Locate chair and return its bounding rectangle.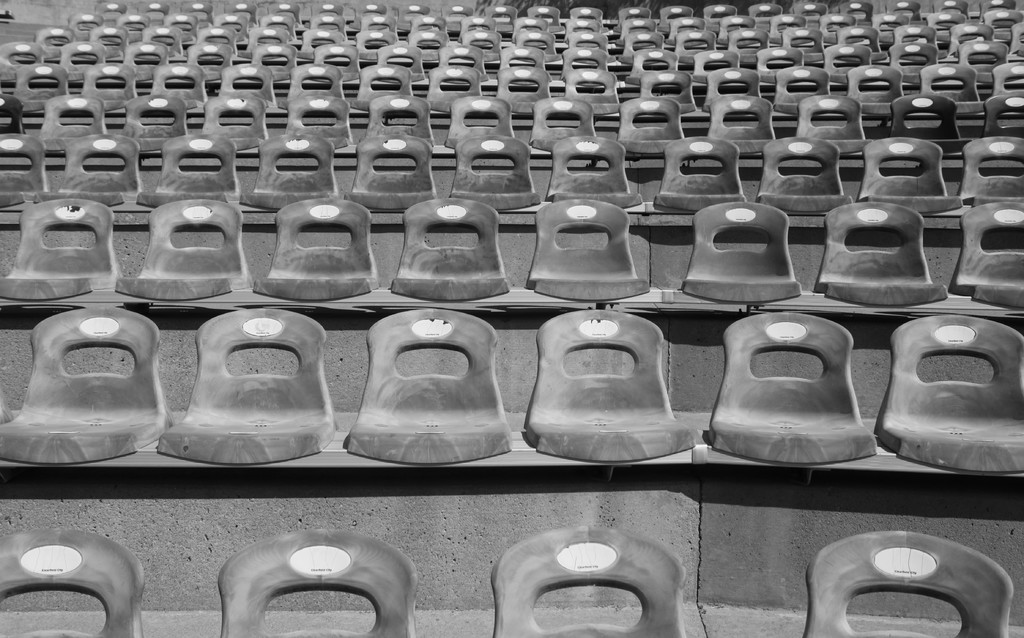
rect(941, 199, 1023, 315).
